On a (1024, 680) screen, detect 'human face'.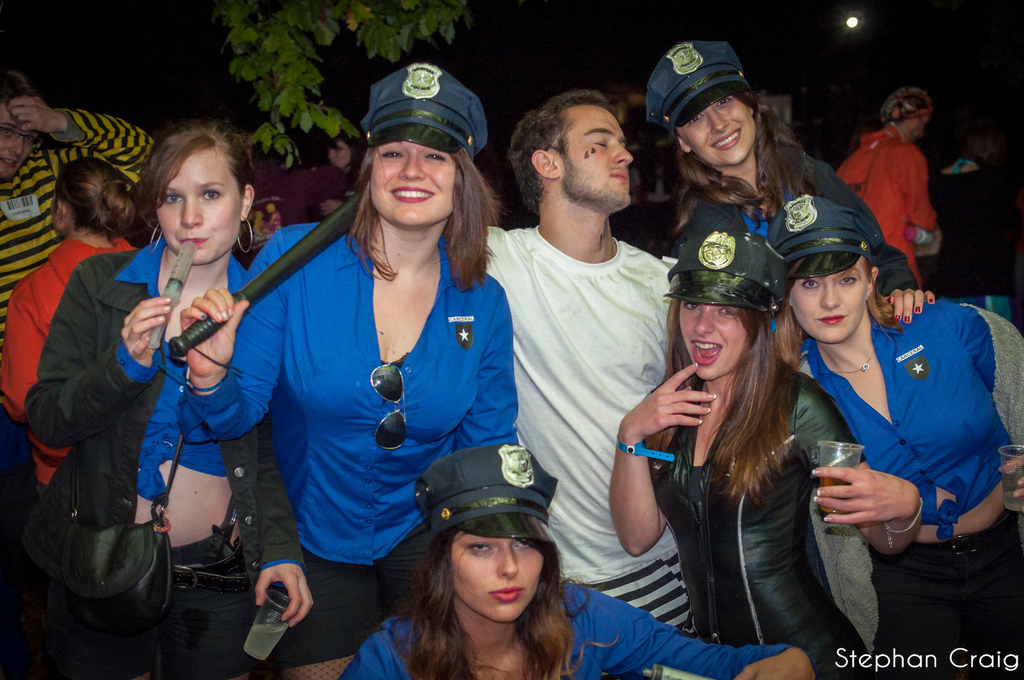
[676, 298, 751, 378].
